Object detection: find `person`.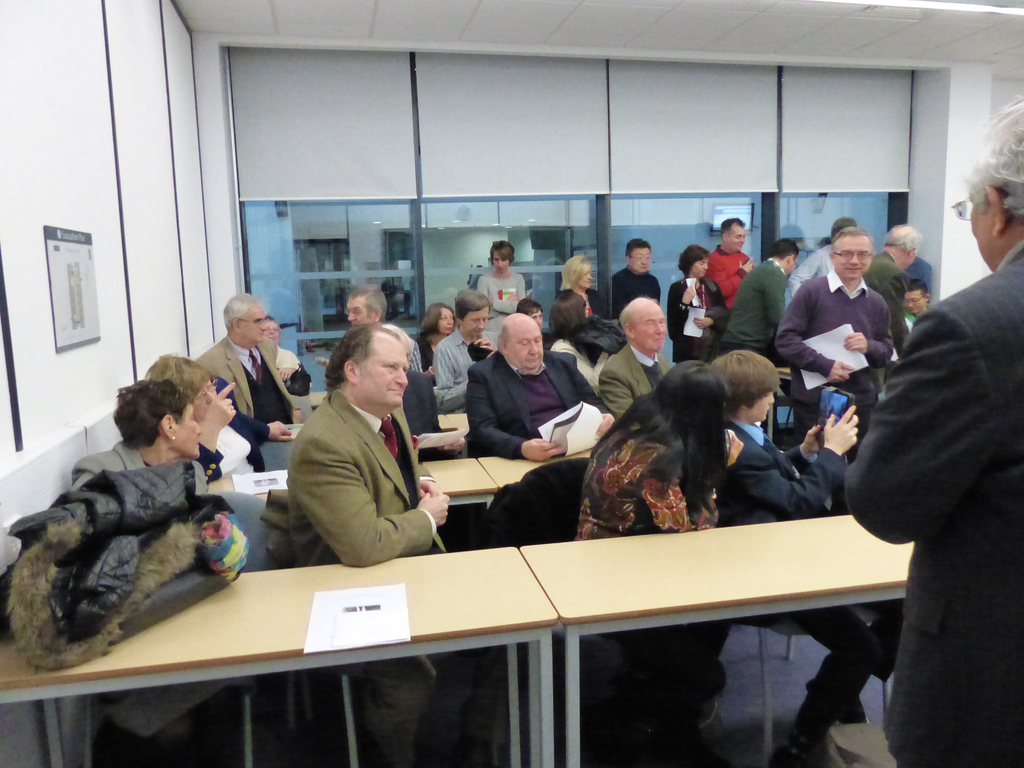
[x1=710, y1=220, x2=756, y2=314].
